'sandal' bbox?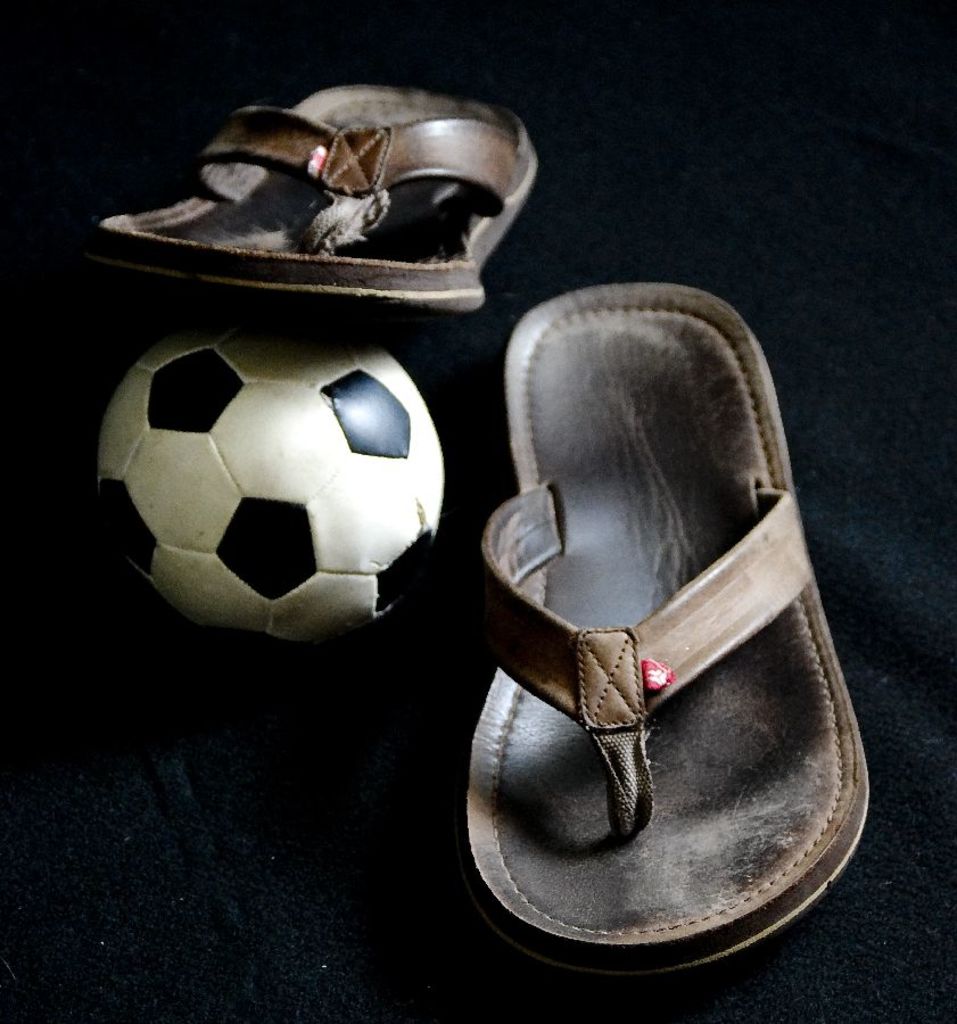
left=426, top=288, right=877, bottom=985
